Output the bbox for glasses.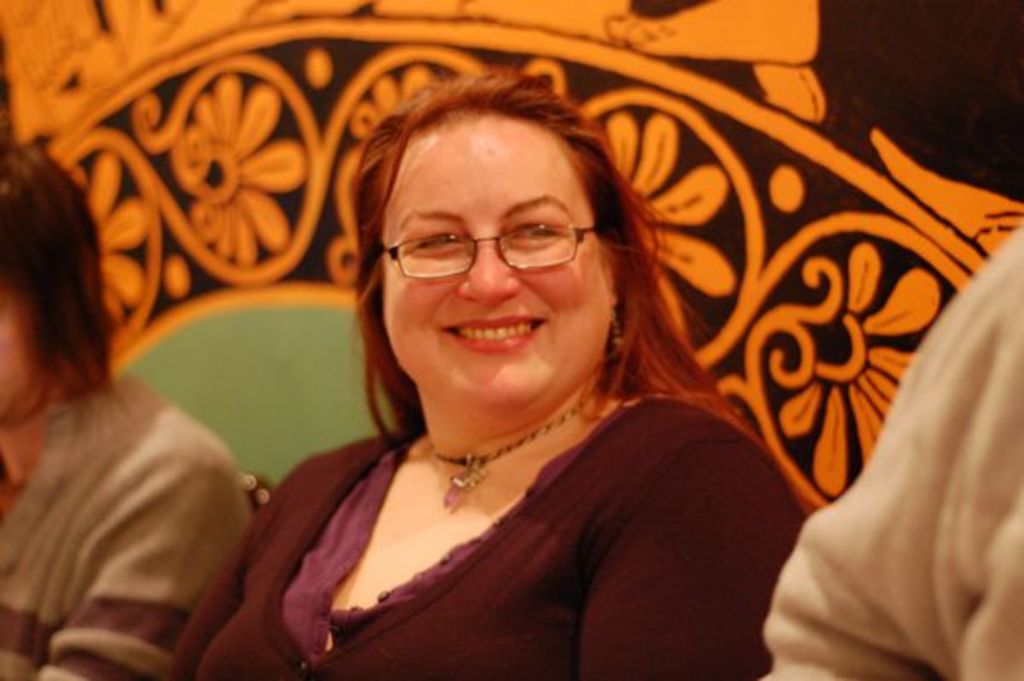
(377,224,594,271).
